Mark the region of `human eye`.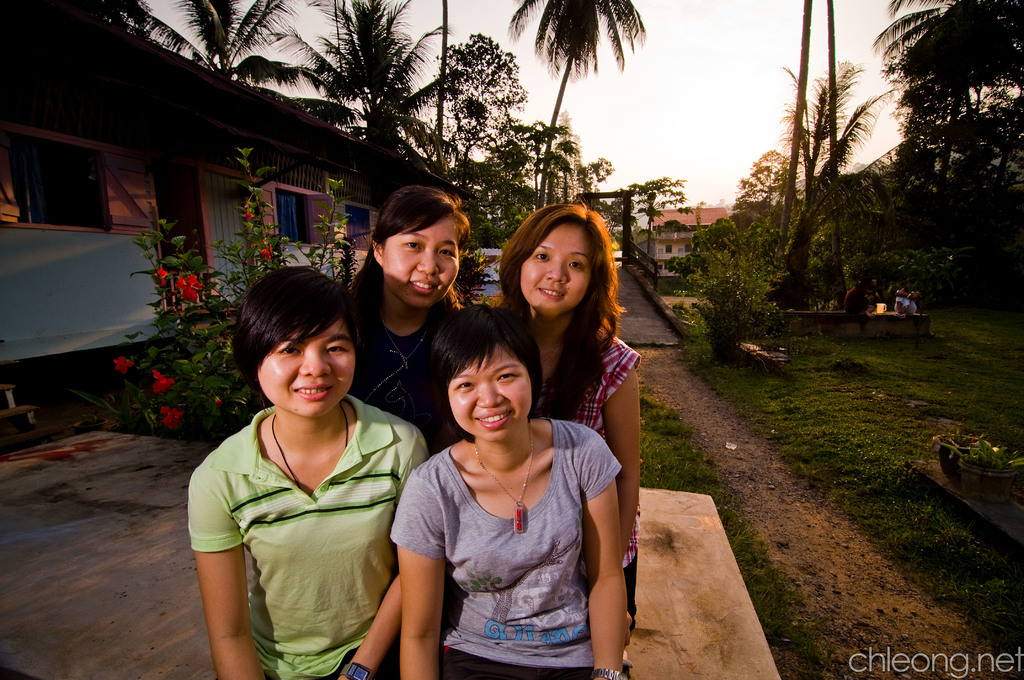
Region: (320, 341, 349, 355).
